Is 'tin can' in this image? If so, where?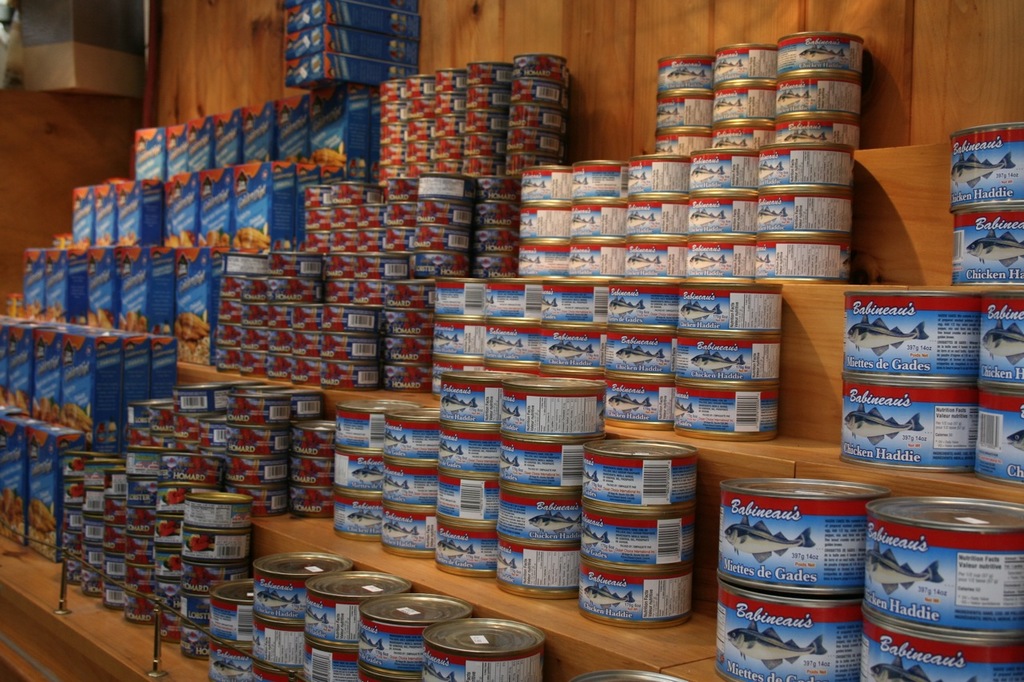
Yes, at box=[541, 277, 606, 326].
